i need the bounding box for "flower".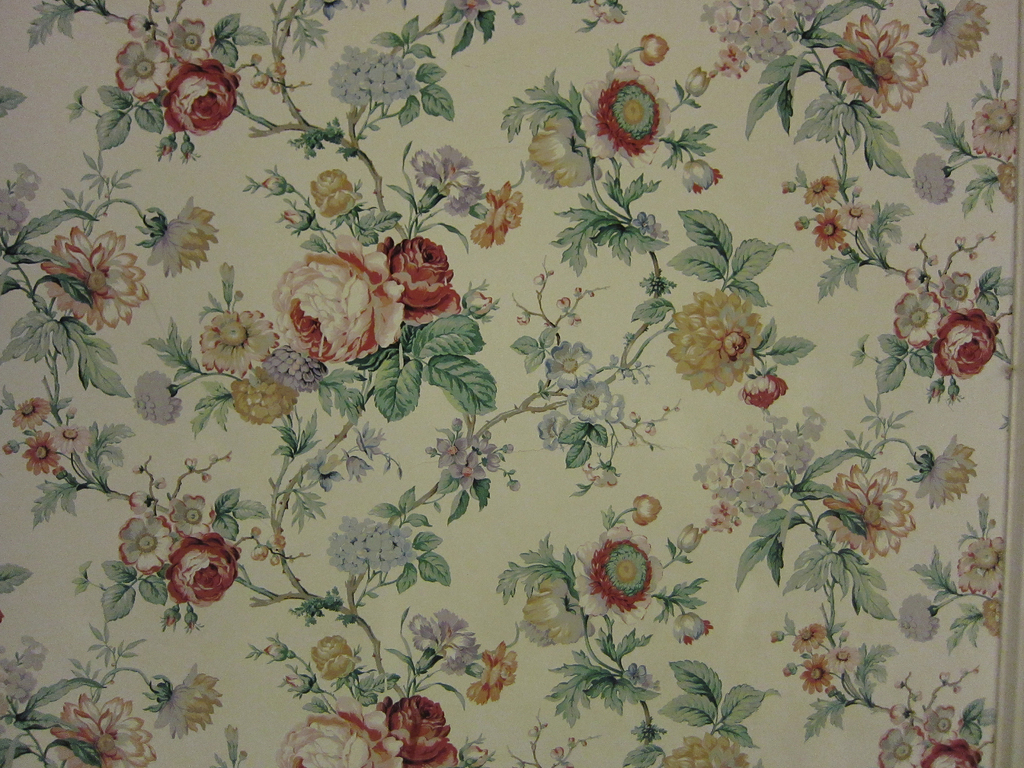
Here it is: <region>627, 408, 639, 422</region>.
